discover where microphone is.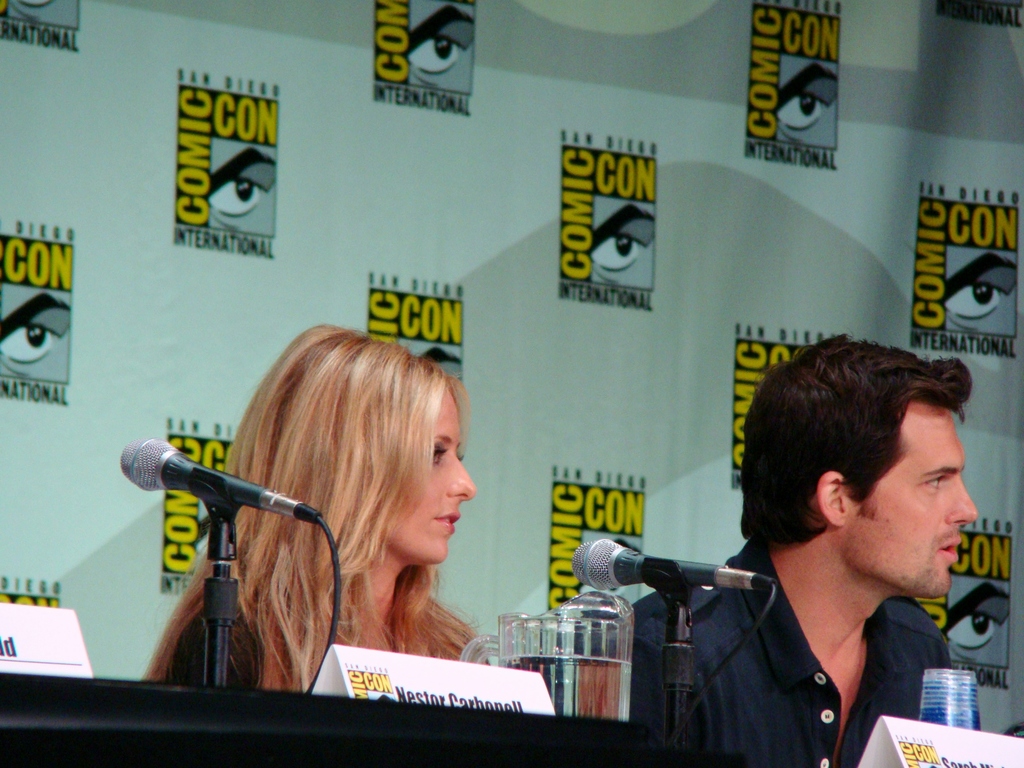
Discovered at pyautogui.locateOnScreen(117, 434, 326, 525).
